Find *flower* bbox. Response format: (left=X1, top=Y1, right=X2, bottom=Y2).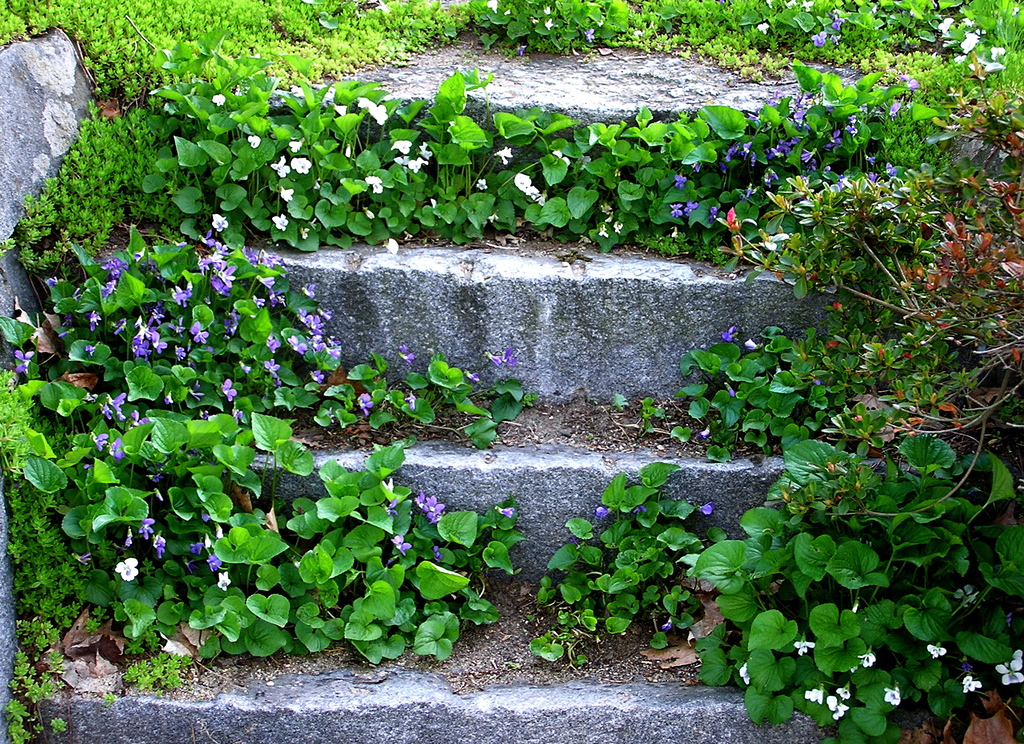
(left=797, top=633, right=820, bottom=659).
